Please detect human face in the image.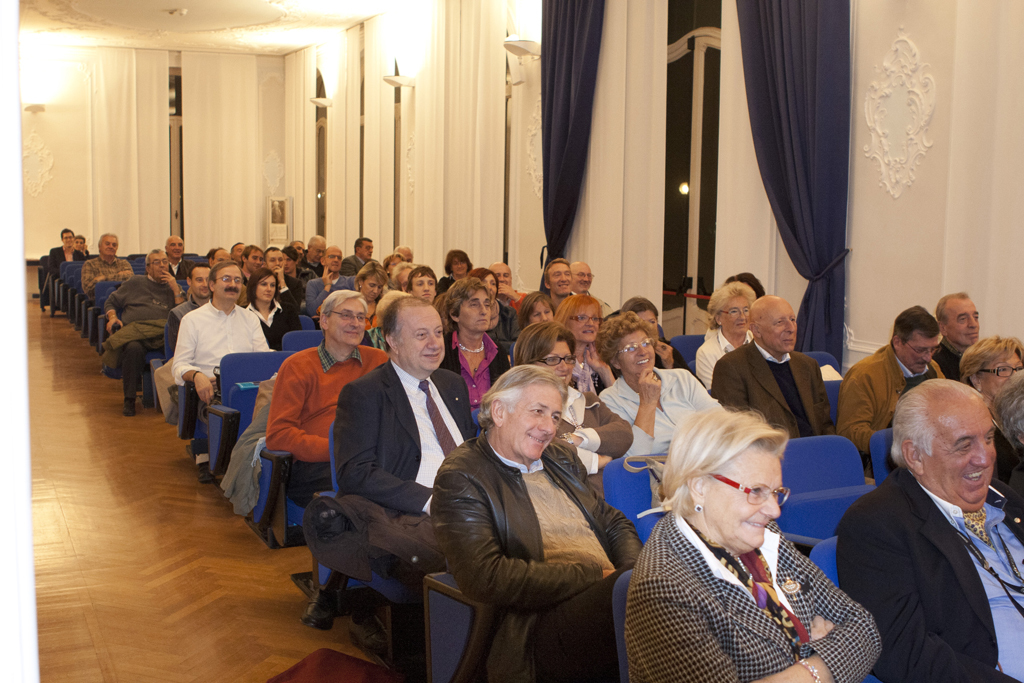
pyautogui.locateOnScreen(243, 245, 263, 274).
